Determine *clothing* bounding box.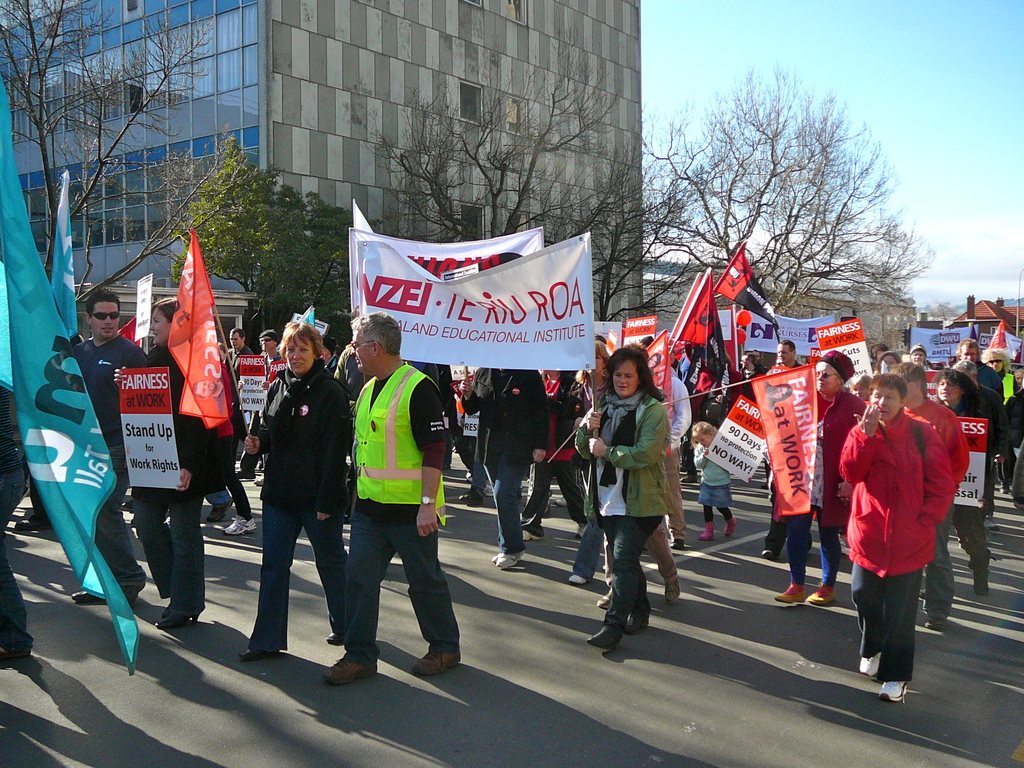
Determined: detection(219, 339, 262, 408).
